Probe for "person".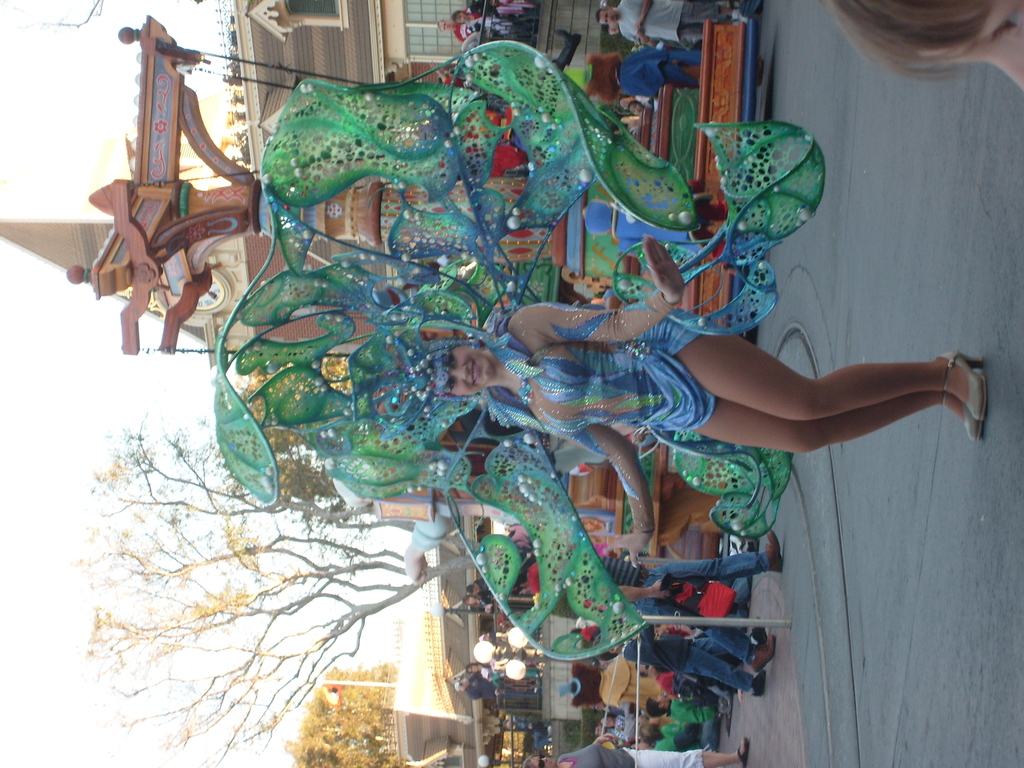
Probe result: (left=598, top=0, right=755, bottom=47).
